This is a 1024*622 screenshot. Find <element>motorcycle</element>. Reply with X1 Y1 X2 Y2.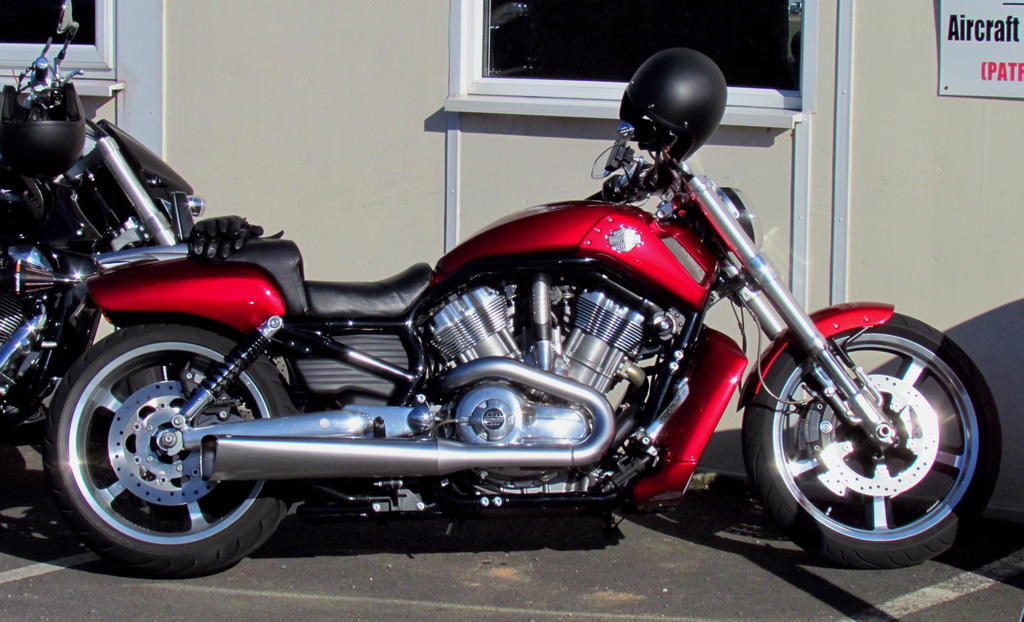
42 121 1000 575.
